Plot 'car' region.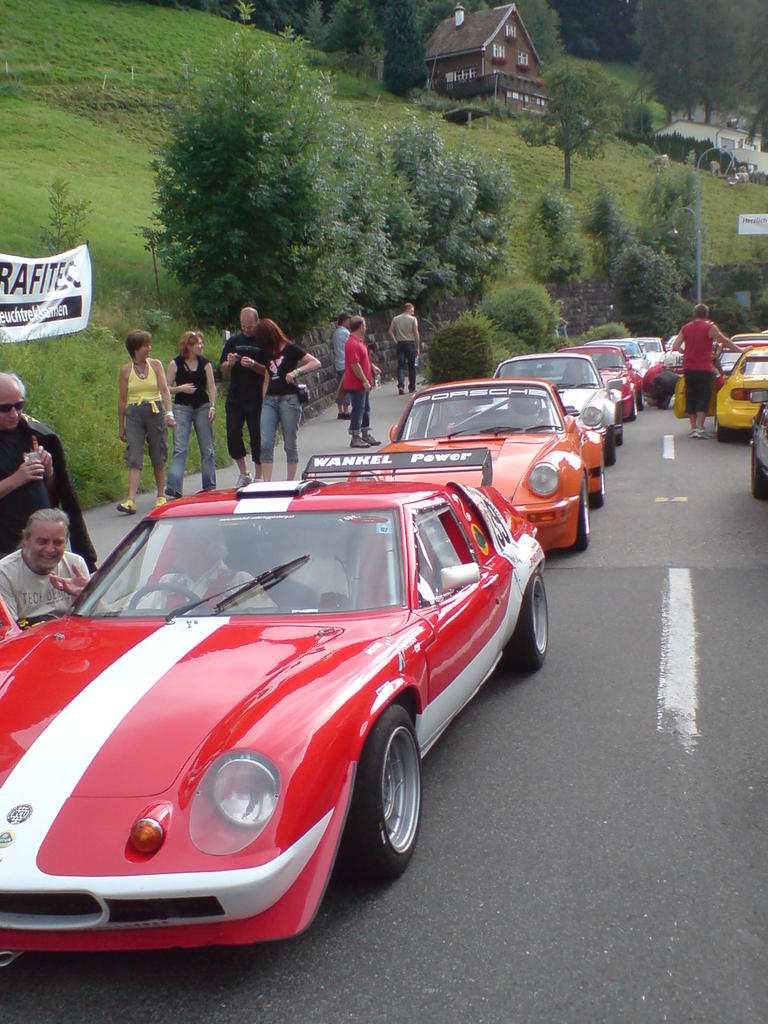
Plotted at {"left": 716, "top": 347, "right": 767, "bottom": 445}.
